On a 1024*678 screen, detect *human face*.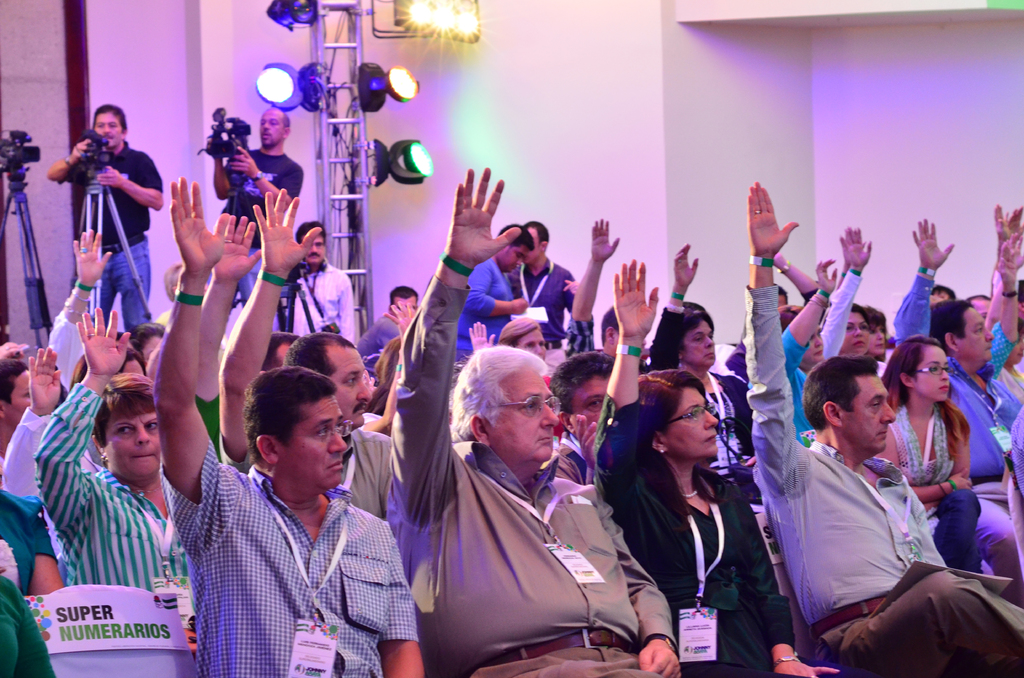
101:412:160:480.
